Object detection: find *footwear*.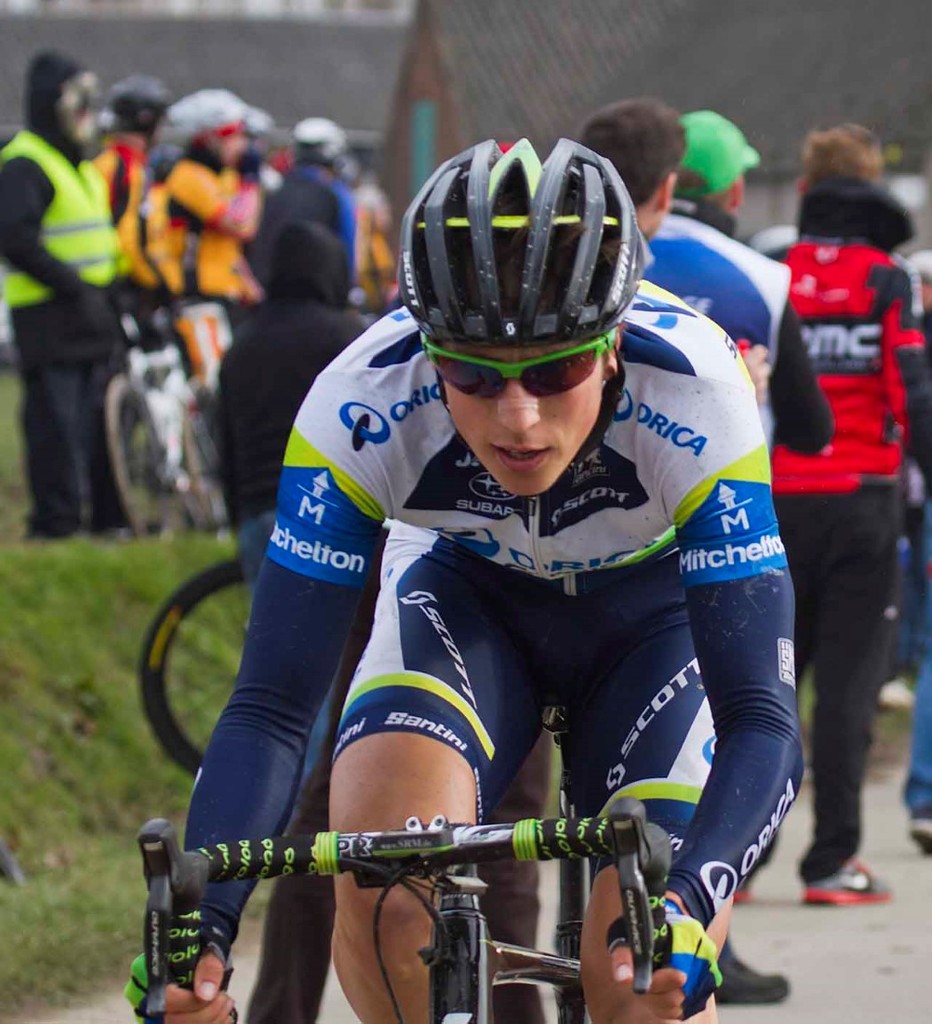
rect(717, 851, 758, 908).
